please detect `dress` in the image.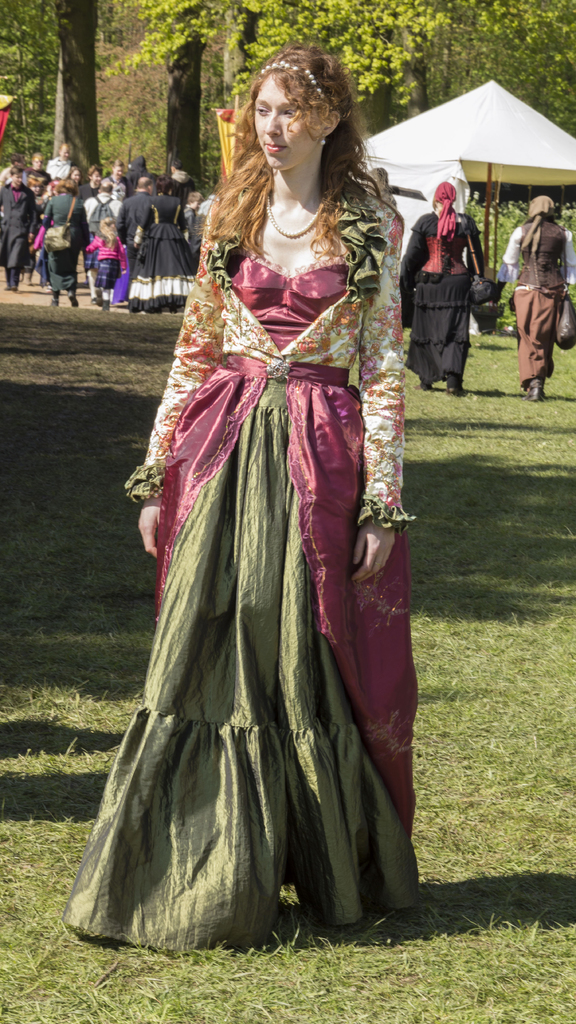
(400,211,488,386).
